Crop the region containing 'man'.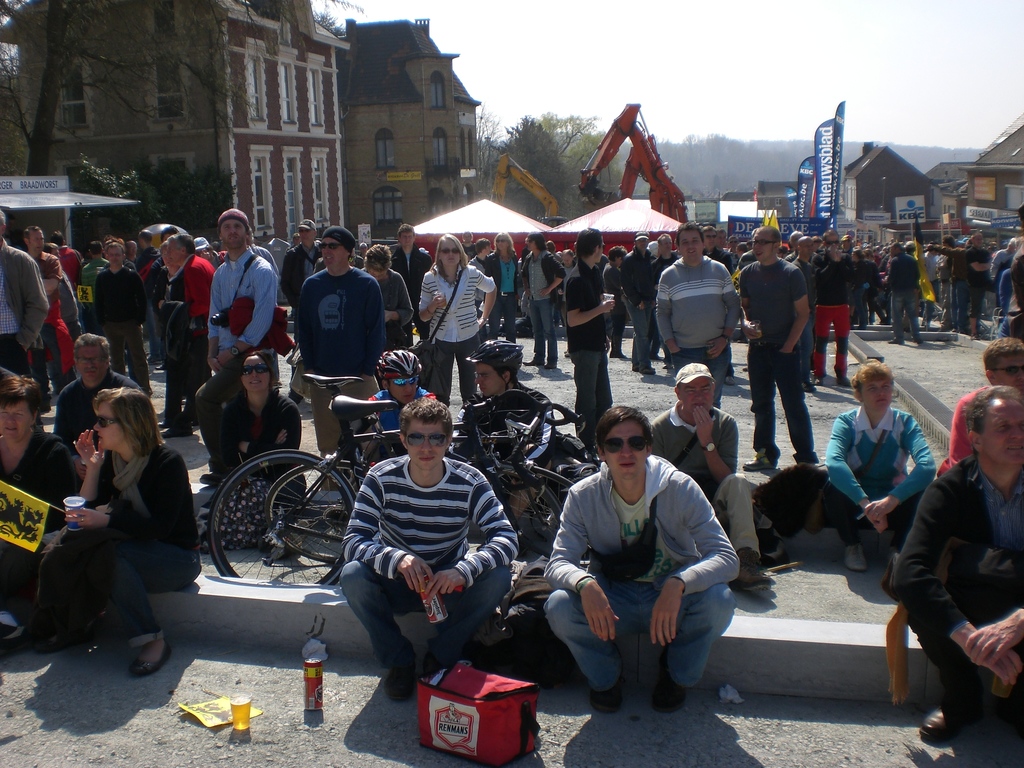
Crop region: rect(389, 223, 431, 339).
